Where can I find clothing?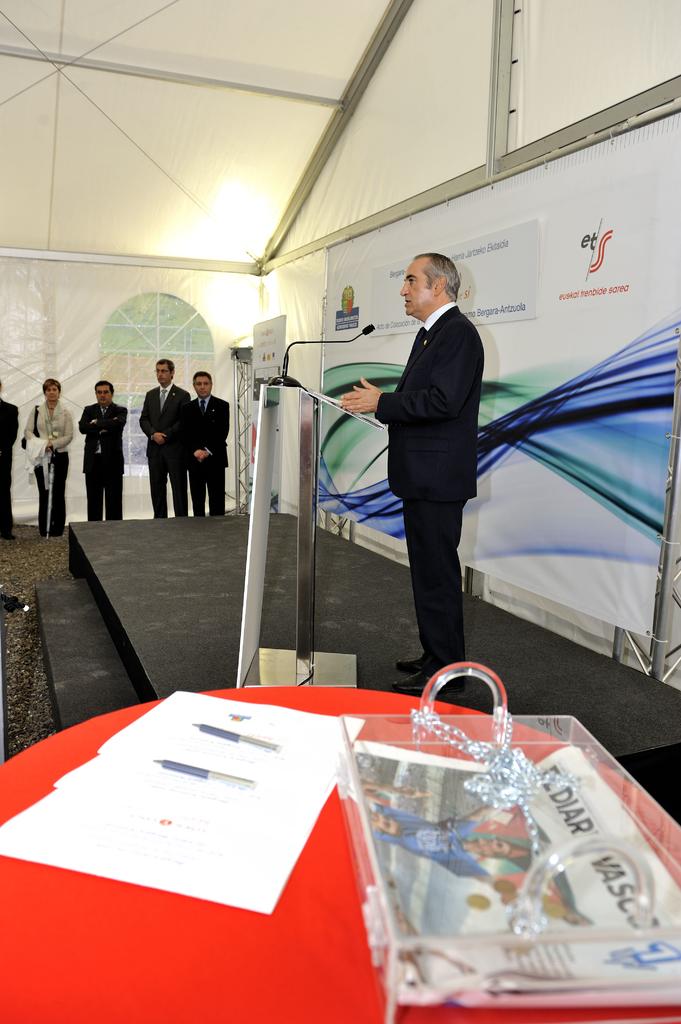
You can find it at box(186, 390, 233, 518).
